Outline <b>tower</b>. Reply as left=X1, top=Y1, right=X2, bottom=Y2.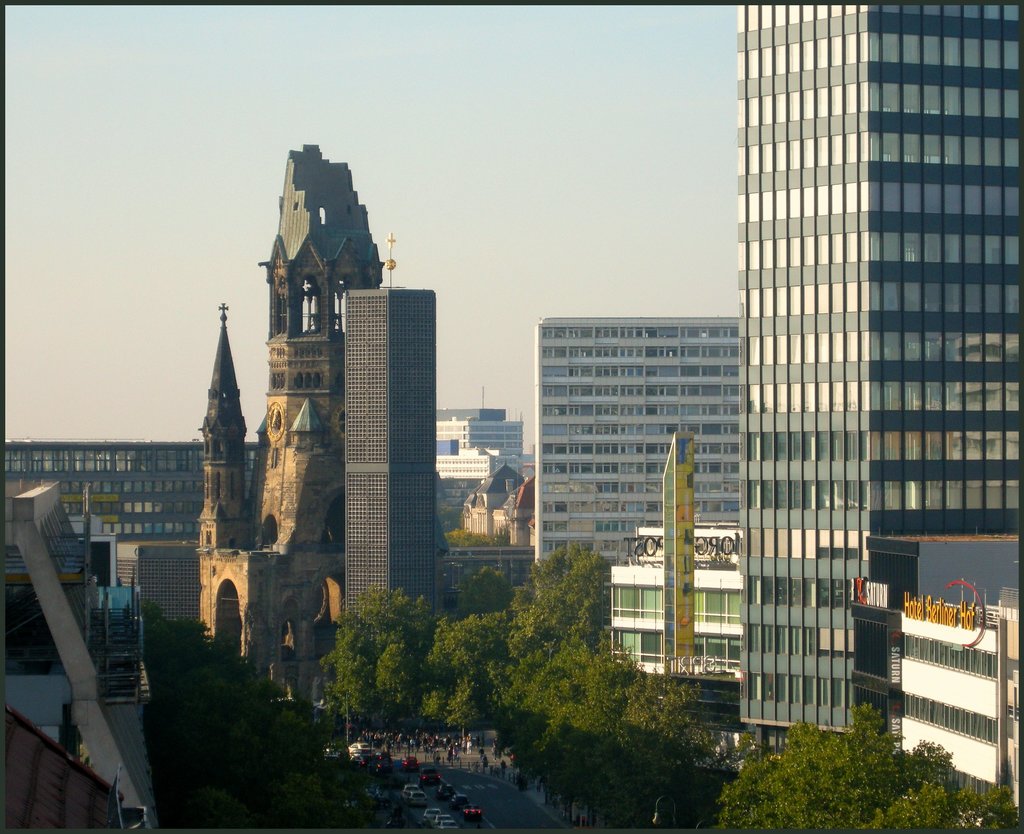
left=344, top=233, right=444, bottom=657.
